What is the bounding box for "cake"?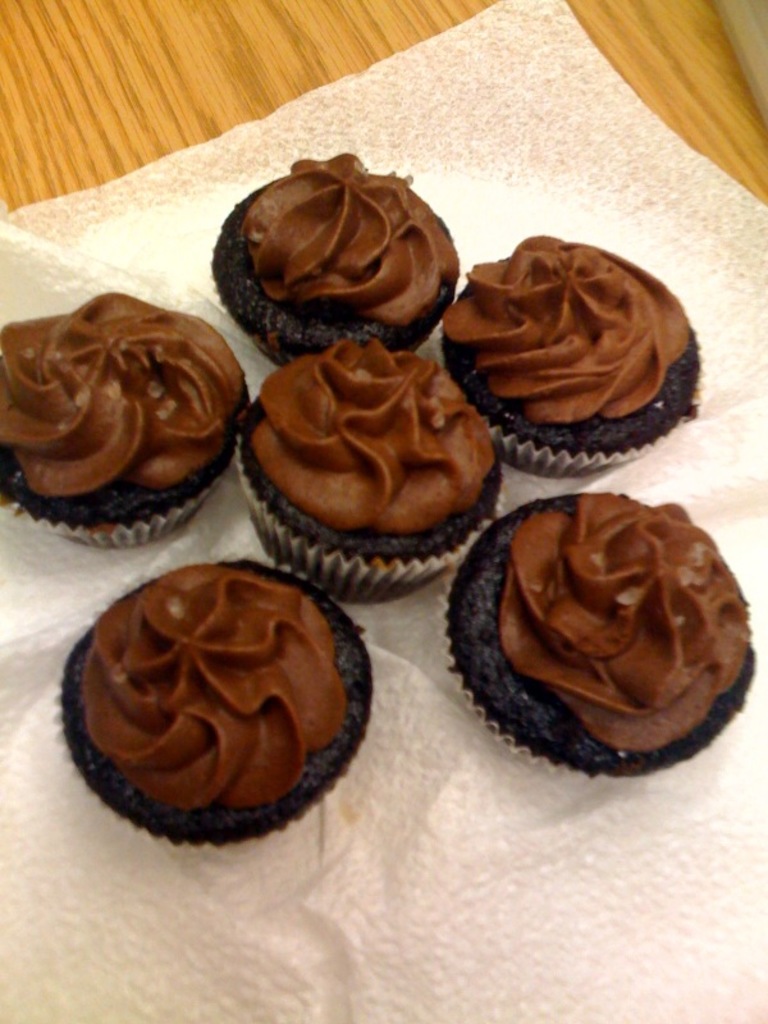
locate(58, 564, 380, 851).
